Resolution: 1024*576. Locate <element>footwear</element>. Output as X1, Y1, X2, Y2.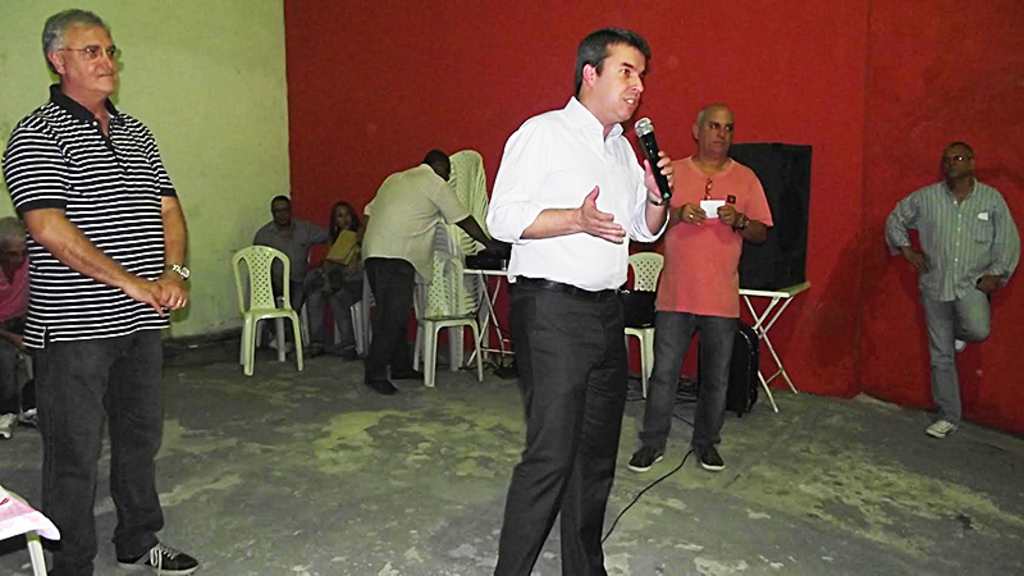
954, 335, 968, 352.
